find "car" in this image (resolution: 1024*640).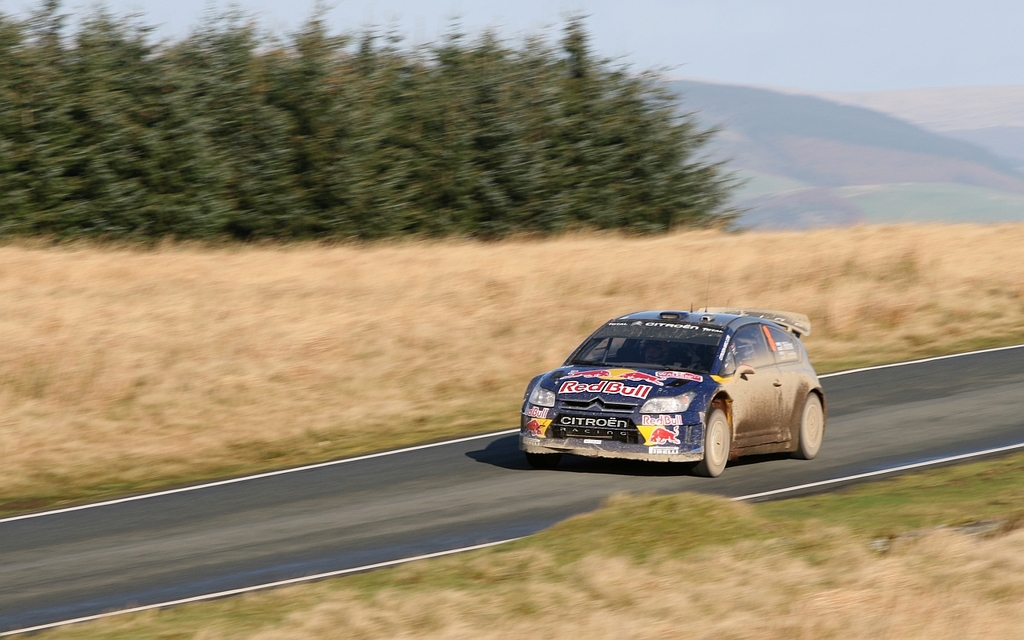
<region>510, 310, 836, 486</region>.
